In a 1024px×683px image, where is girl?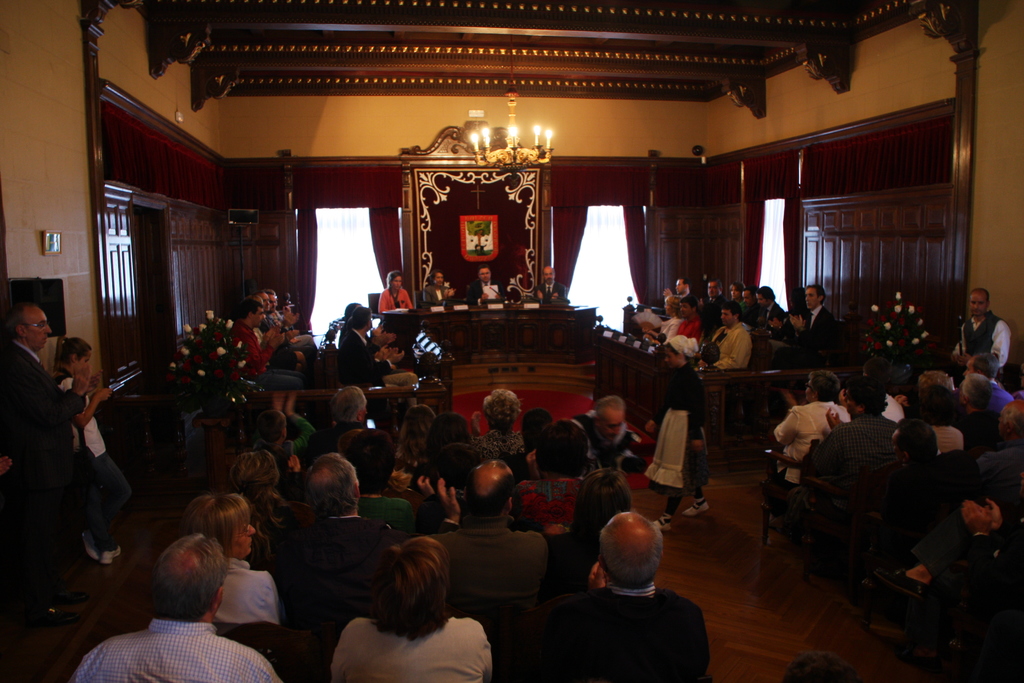
box(377, 270, 420, 321).
